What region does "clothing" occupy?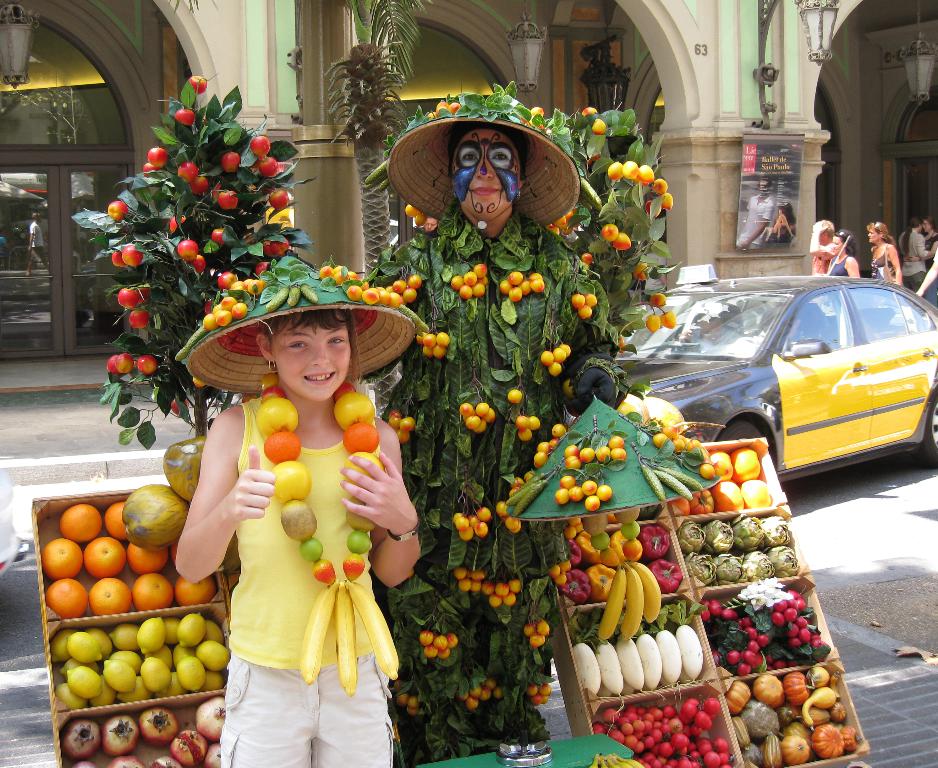
box=[868, 246, 892, 278].
